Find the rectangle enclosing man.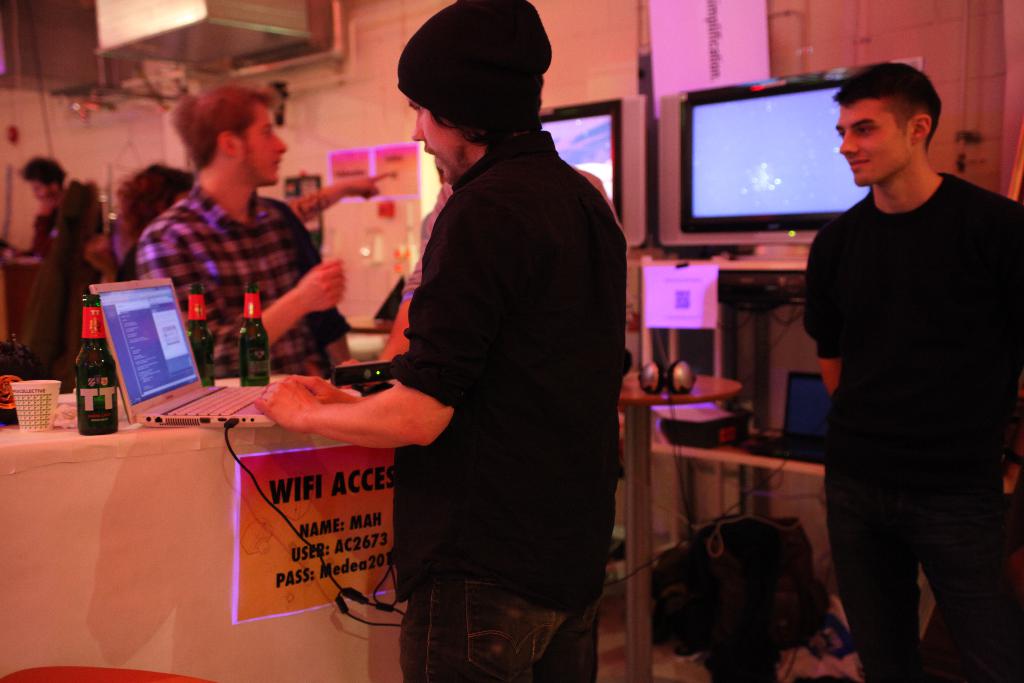
[17, 160, 68, 277].
